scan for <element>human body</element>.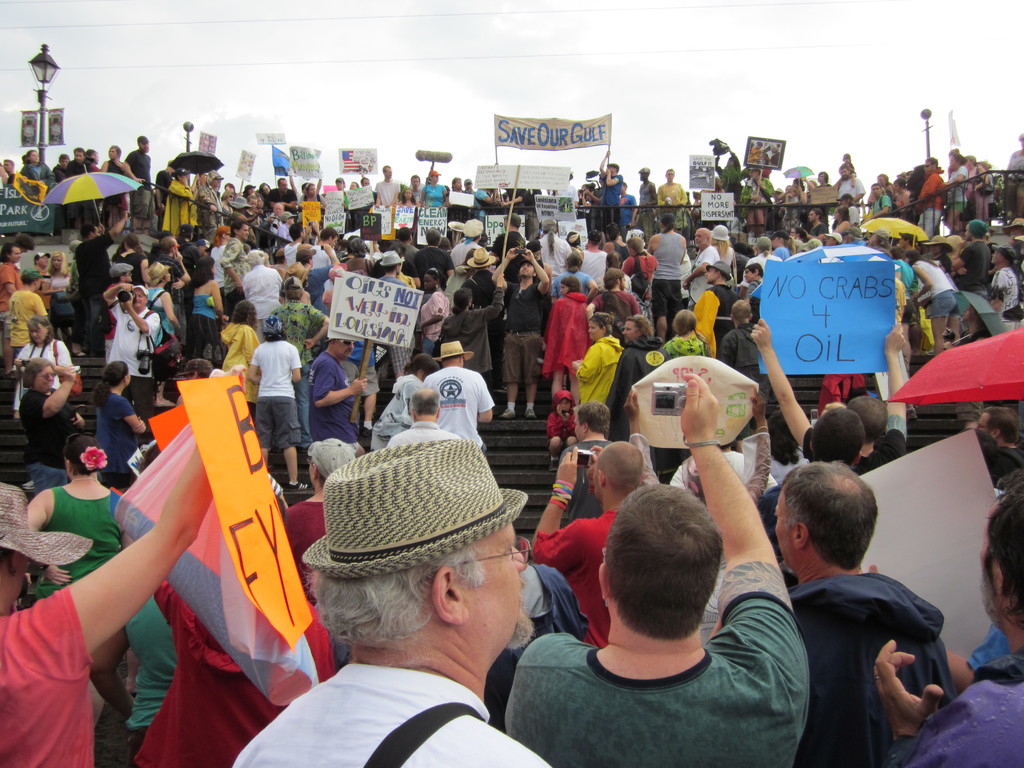
Scan result: region(51, 152, 72, 231).
